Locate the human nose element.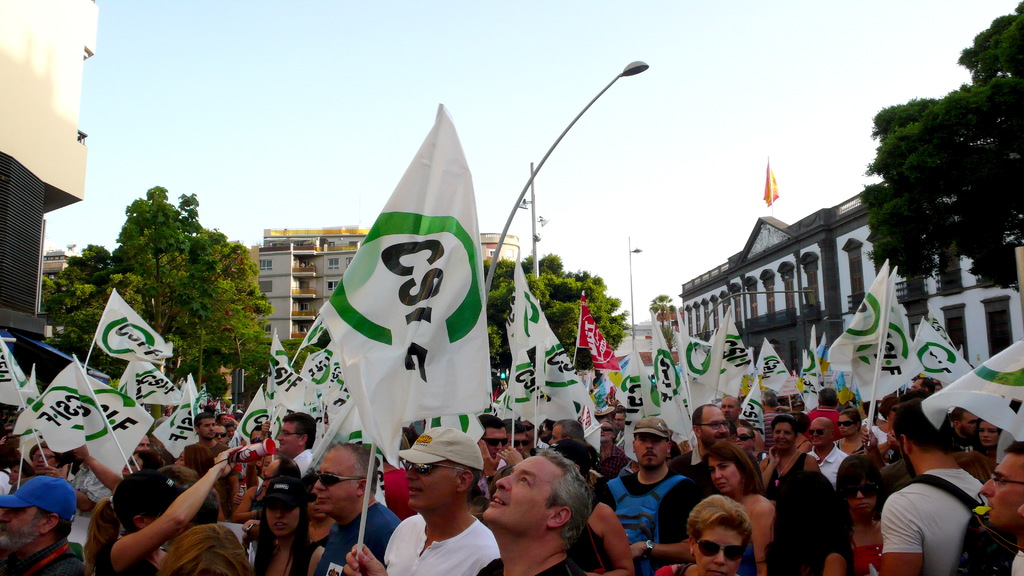
Element bbox: bbox=(645, 440, 656, 450).
